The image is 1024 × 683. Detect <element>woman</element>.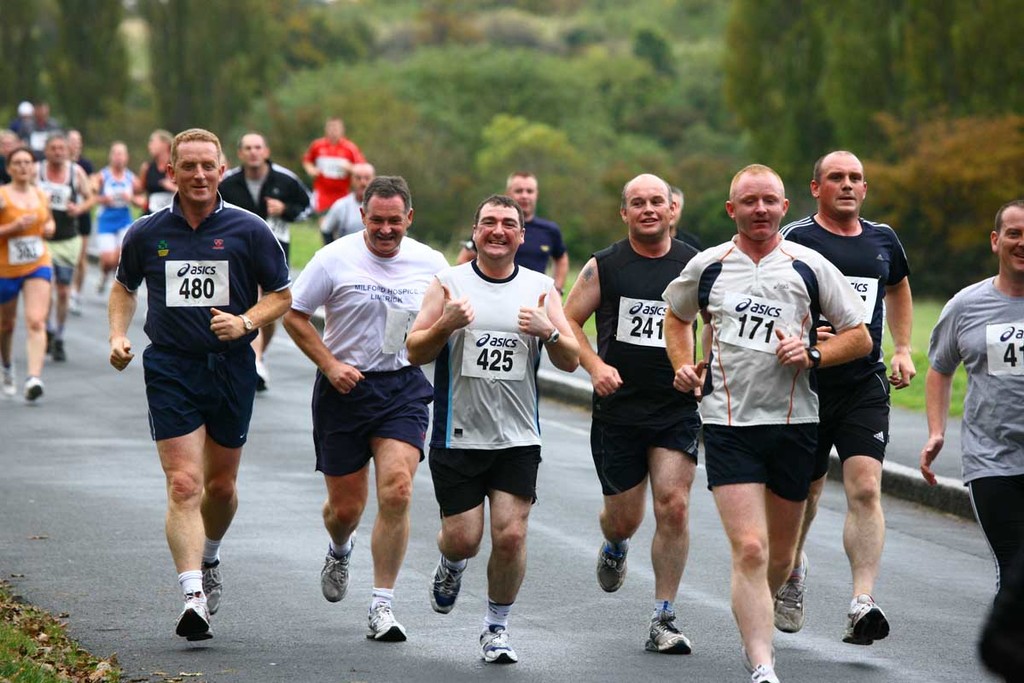
Detection: left=0, top=150, right=55, bottom=400.
